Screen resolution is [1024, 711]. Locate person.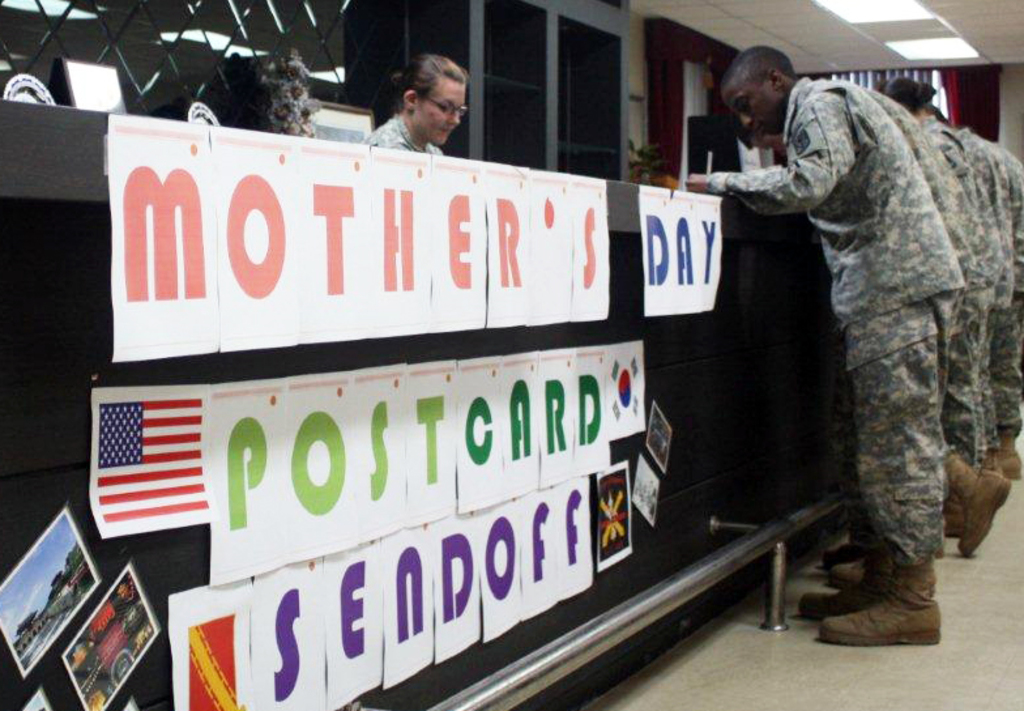
box=[684, 44, 938, 640].
